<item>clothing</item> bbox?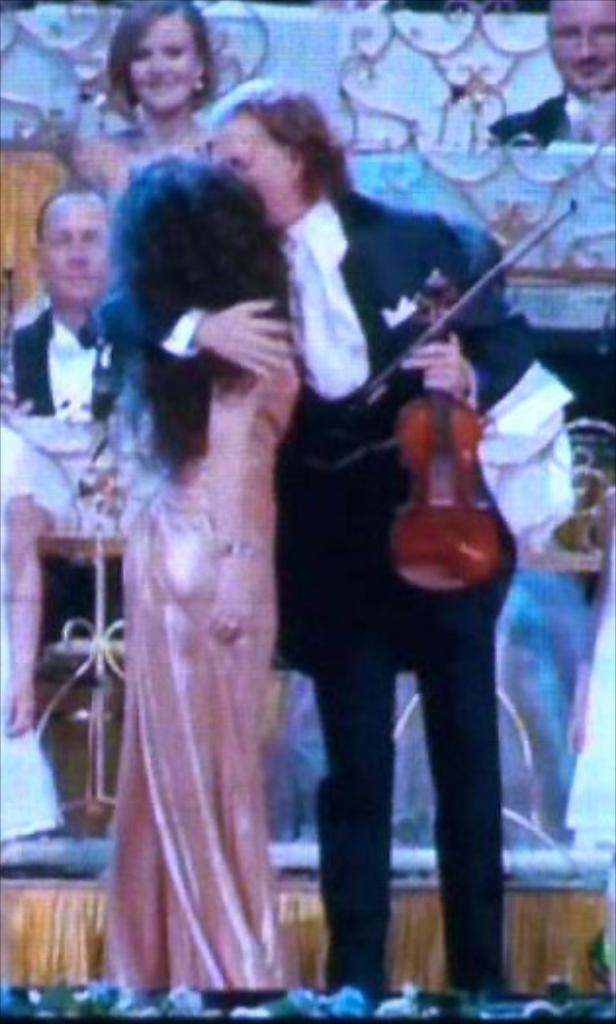
bbox=[84, 180, 428, 1003]
